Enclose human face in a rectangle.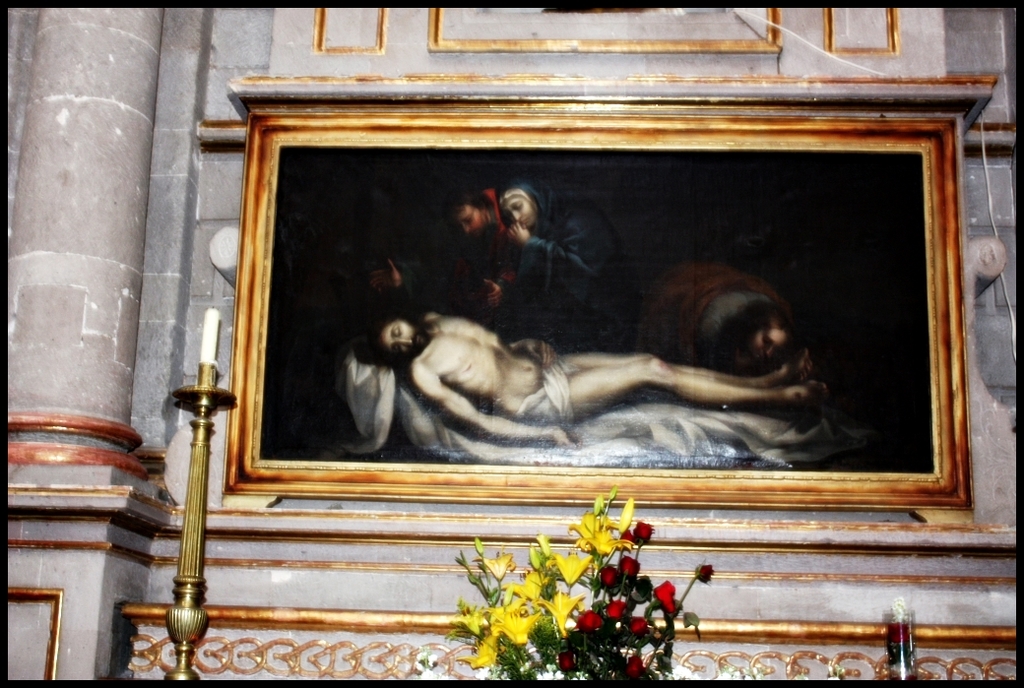
box=[460, 199, 484, 238].
